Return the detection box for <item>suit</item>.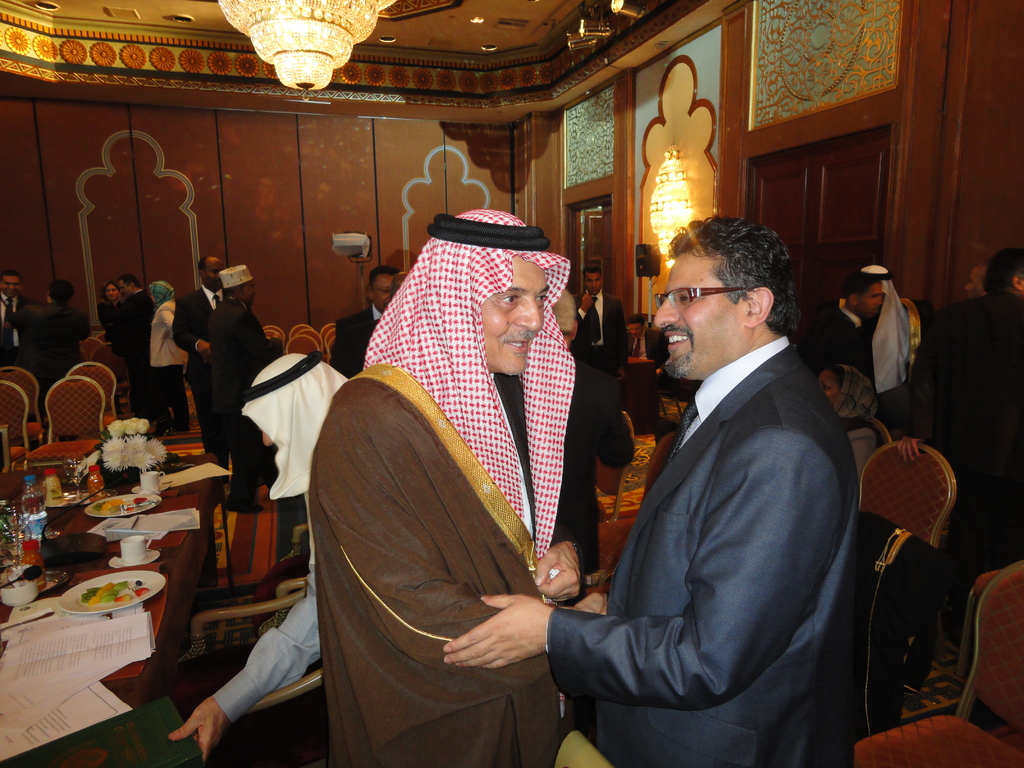
207,295,284,507.
